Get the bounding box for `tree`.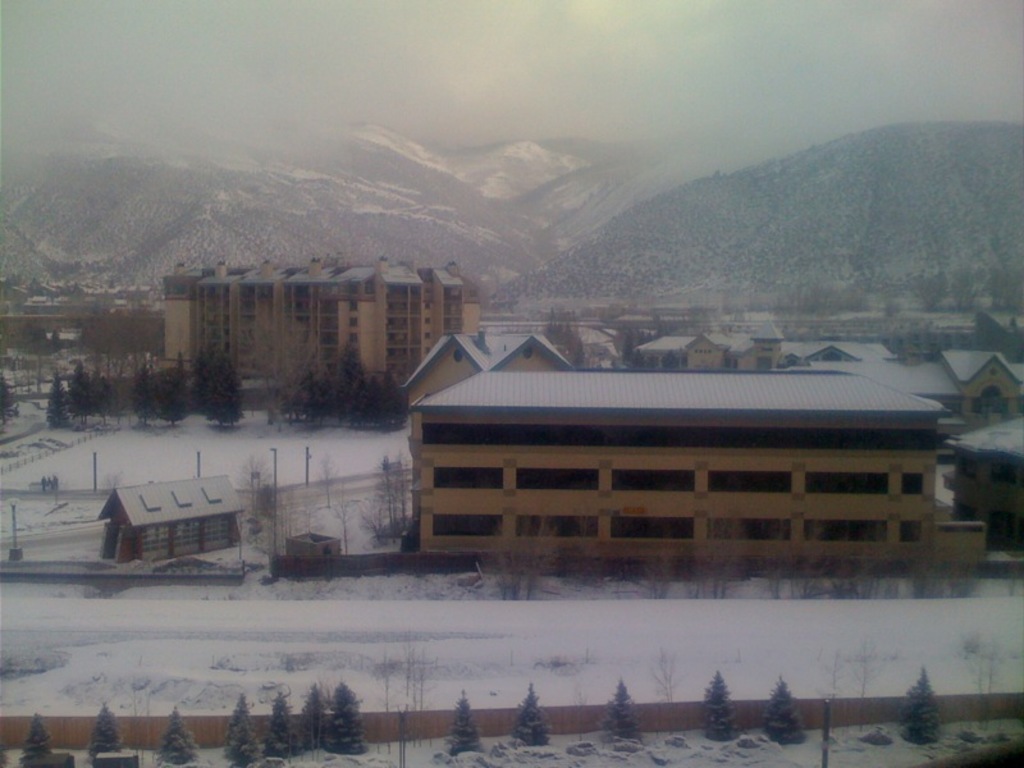
447:698:485:753.
